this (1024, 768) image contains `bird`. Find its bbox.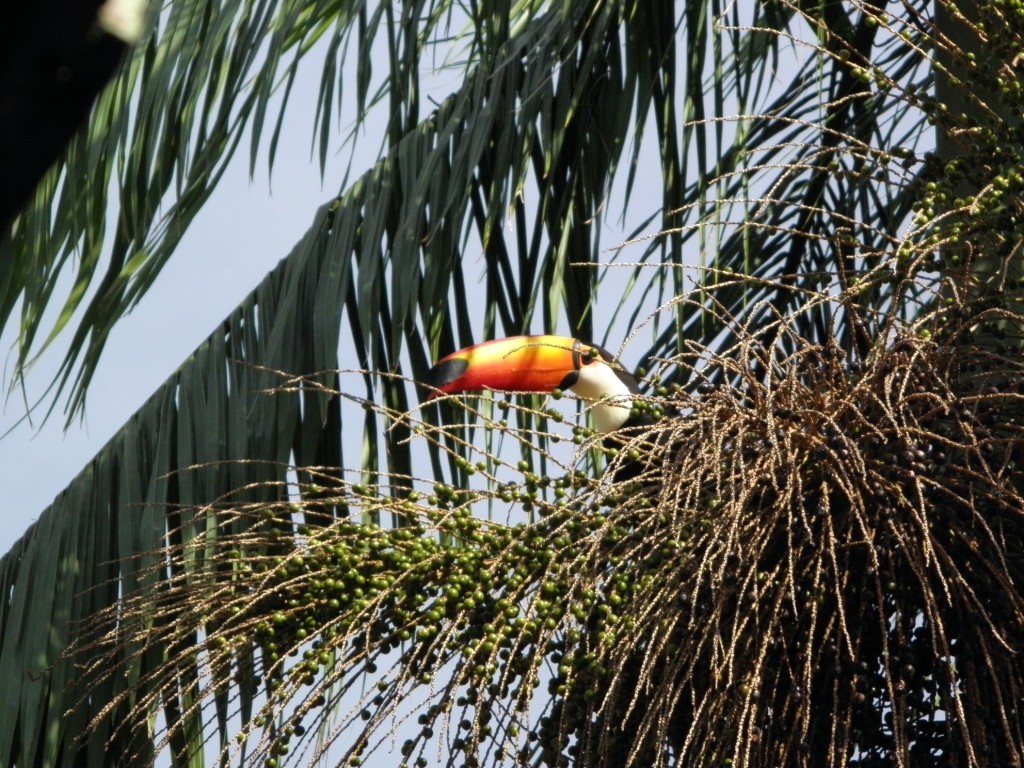
left=437, top=332, right=611, bottom=410.
